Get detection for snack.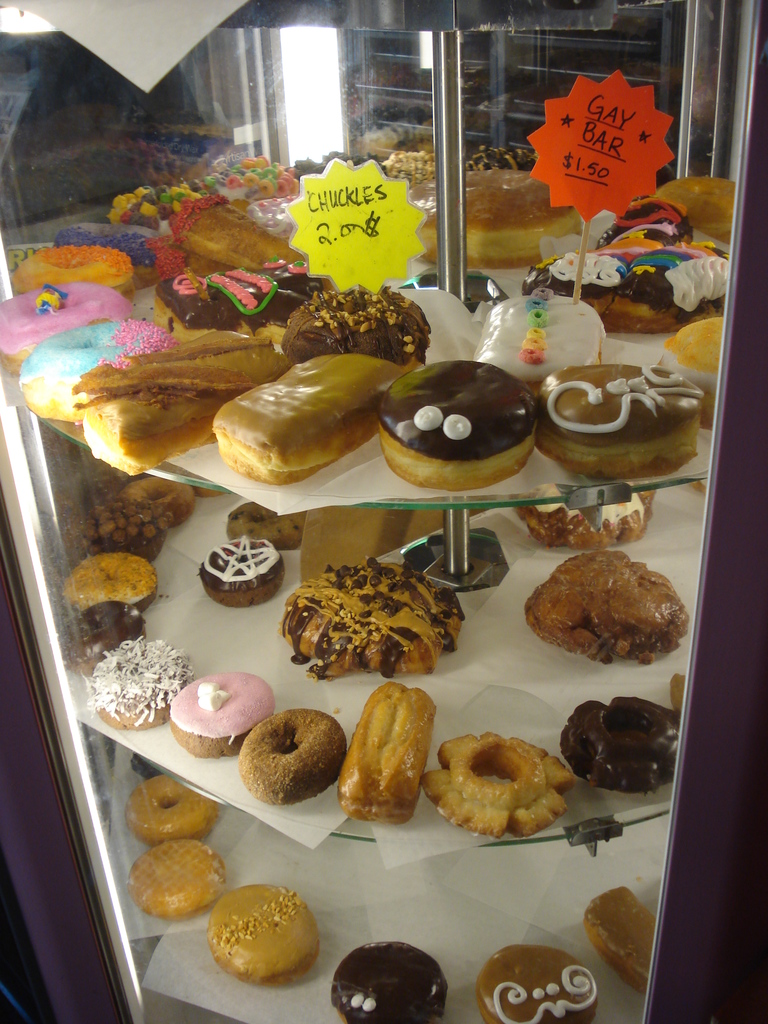
Detection: pyautogui.locateOnScreen(79, 337, 280, 467).
